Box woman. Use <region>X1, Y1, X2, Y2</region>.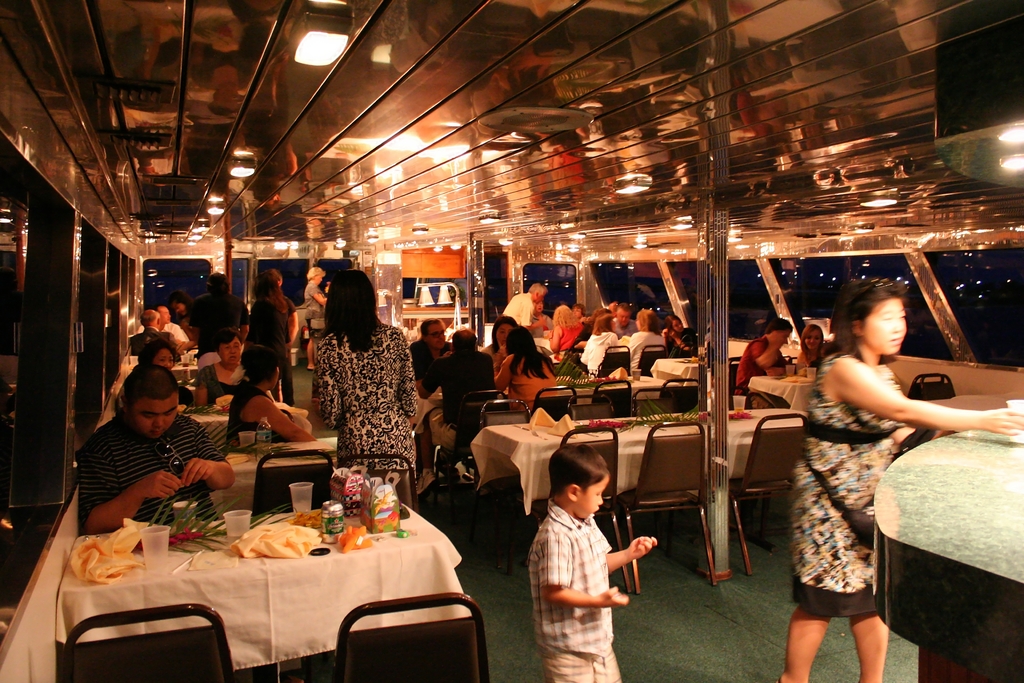
<region>661, 315, 698, 357</region>.
